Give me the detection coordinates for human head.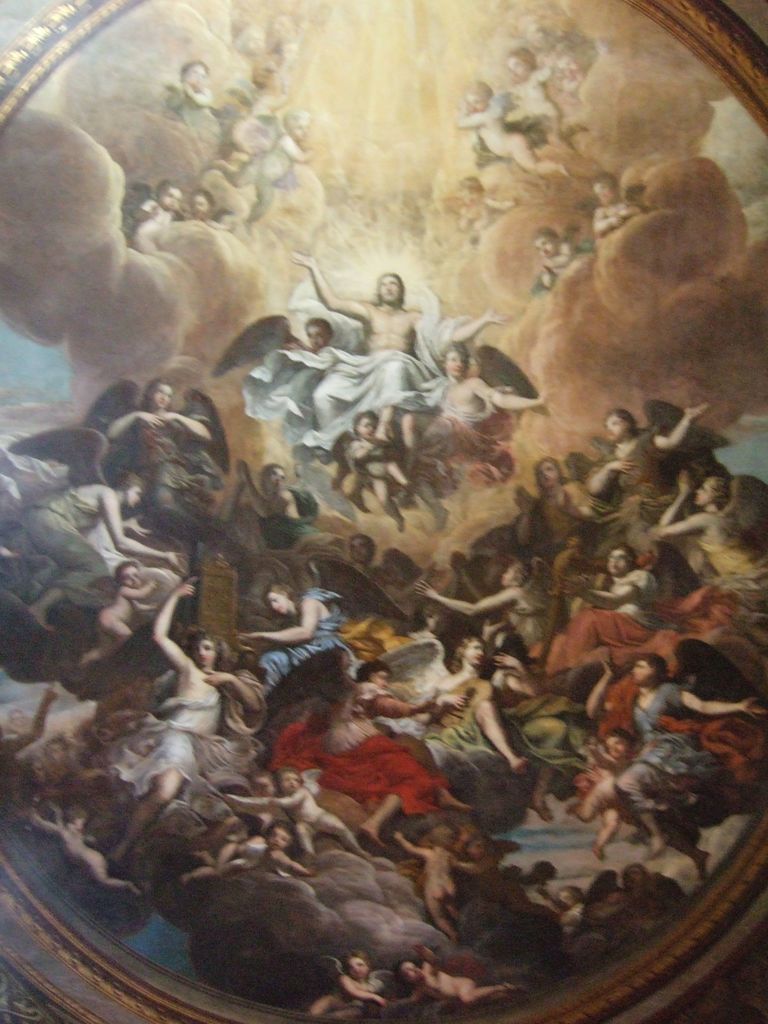
bbox(630, 652, 674, 689).
